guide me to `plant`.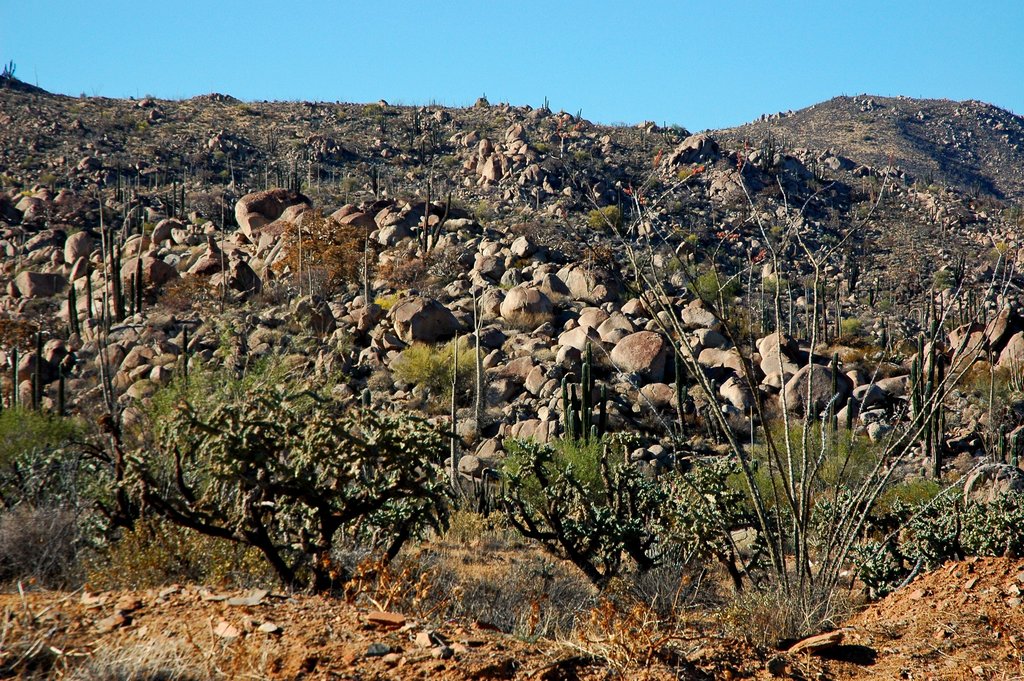
Guidance: detection(806, 391, 824, 422).
